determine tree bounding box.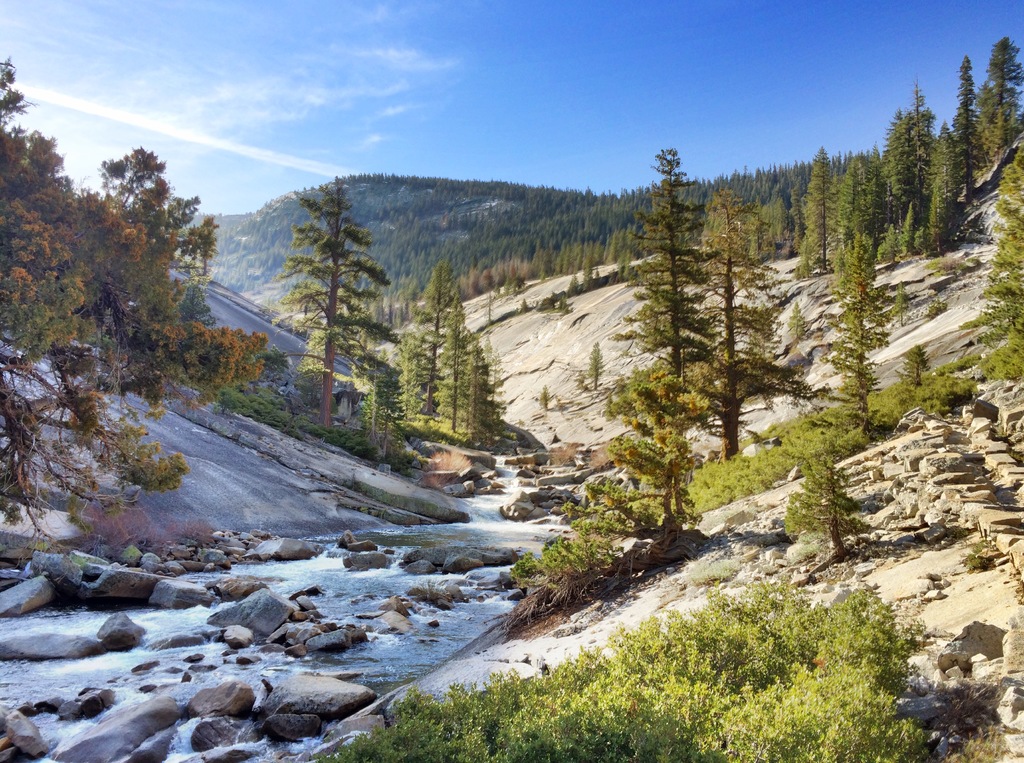
Determined: 822:163:867:248.
